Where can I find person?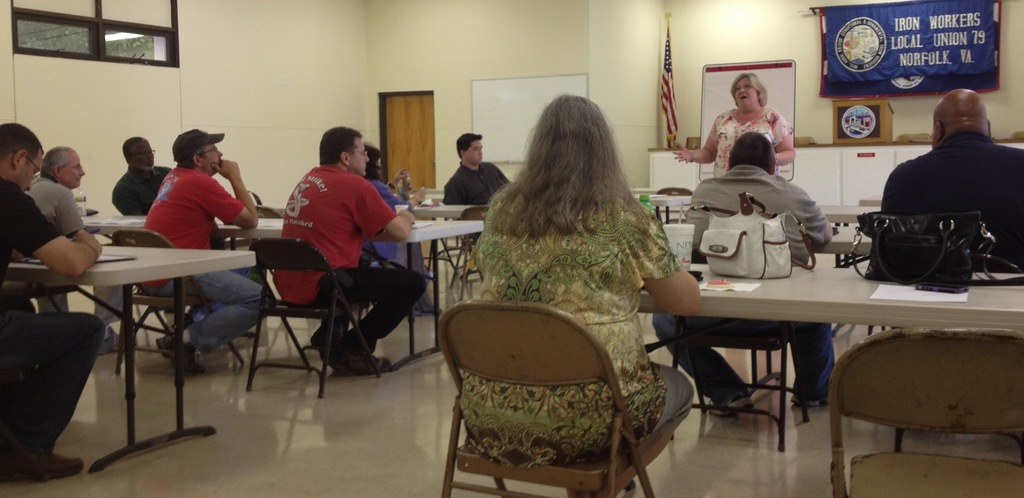
You can find it at BBox(282, 123, 422, 376).
